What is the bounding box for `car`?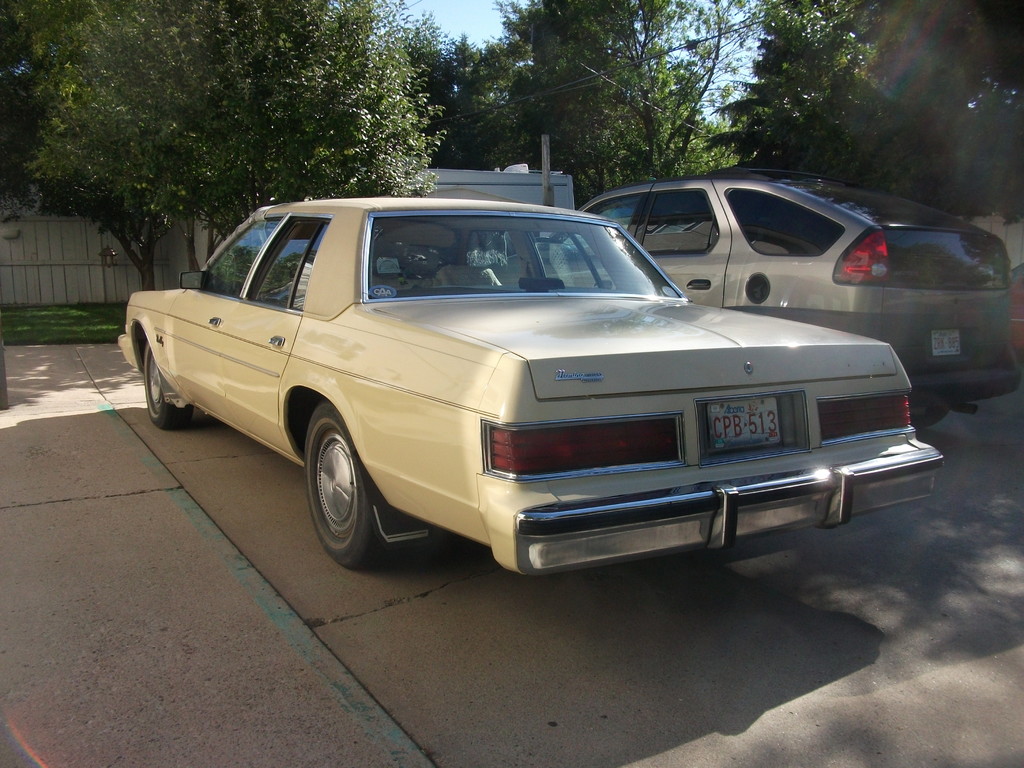
[1006,262,1023,349].
